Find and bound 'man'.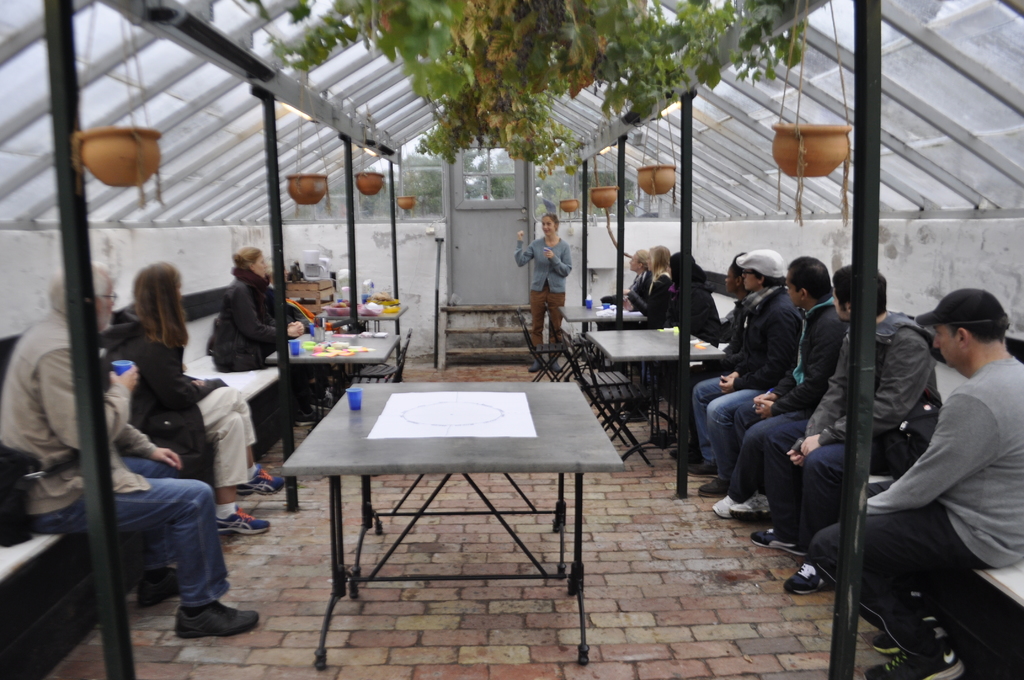
Bound: crop(0, 266, 264, 645).
